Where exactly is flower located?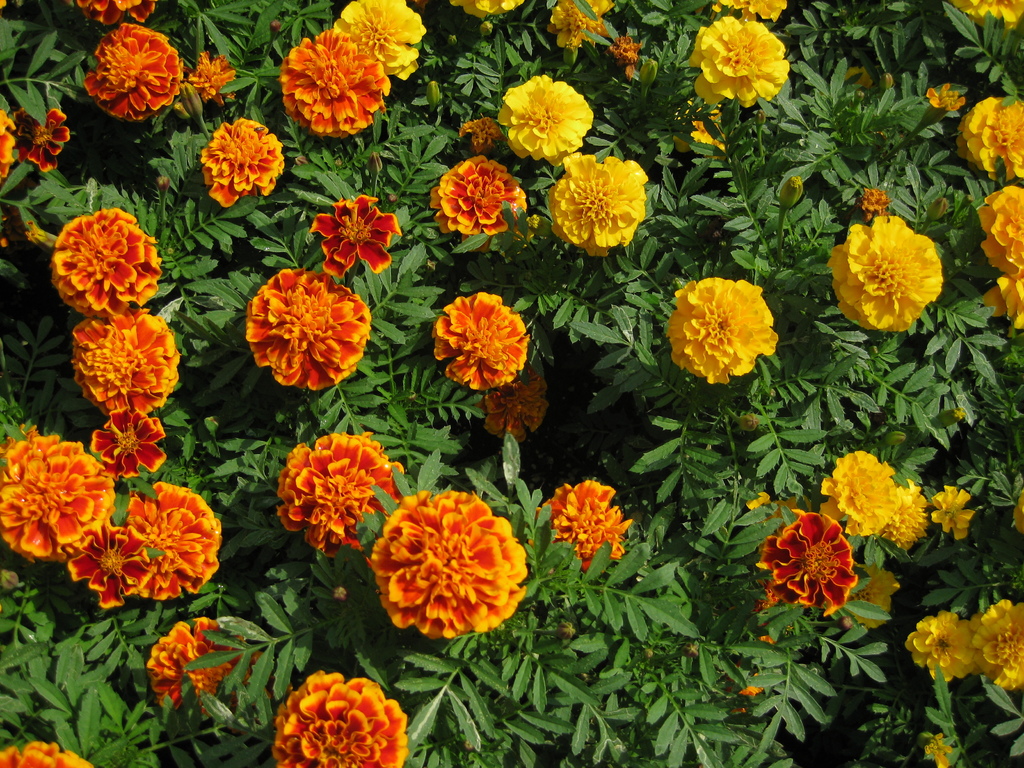
Its bounding box is <box>68,480,221,609</box>.
